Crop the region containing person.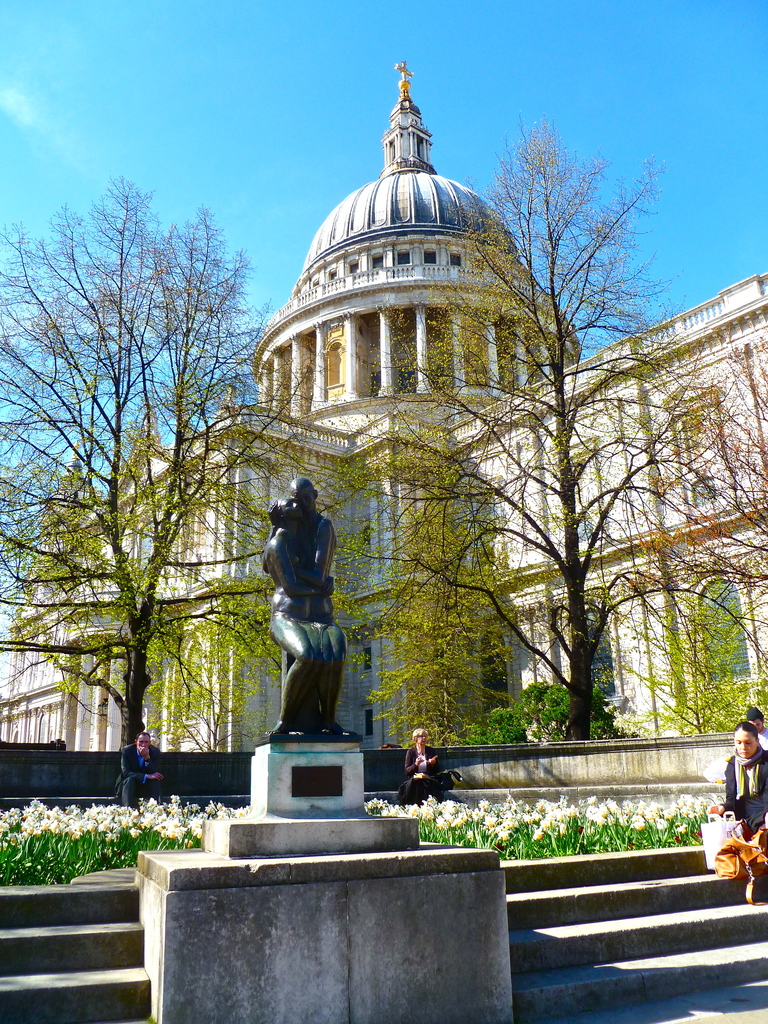
Crop region: [left=268, top=490, right=336, bottom=730].
